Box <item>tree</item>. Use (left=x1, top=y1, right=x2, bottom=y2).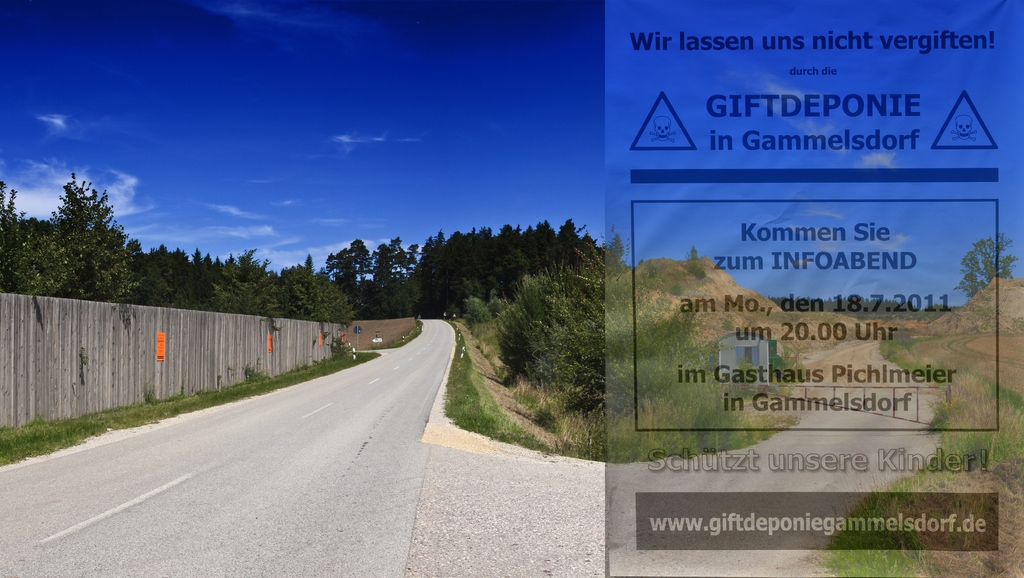
(left=164, top=244, right=215, bottom=310).
